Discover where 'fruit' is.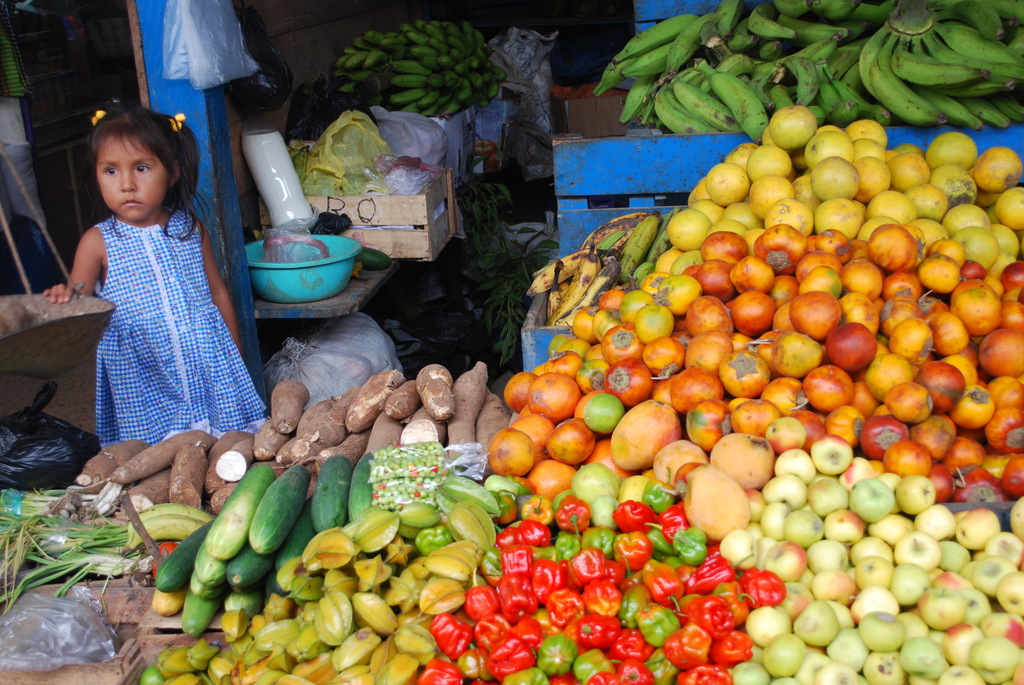
Discovered at (124,501,214,551).
